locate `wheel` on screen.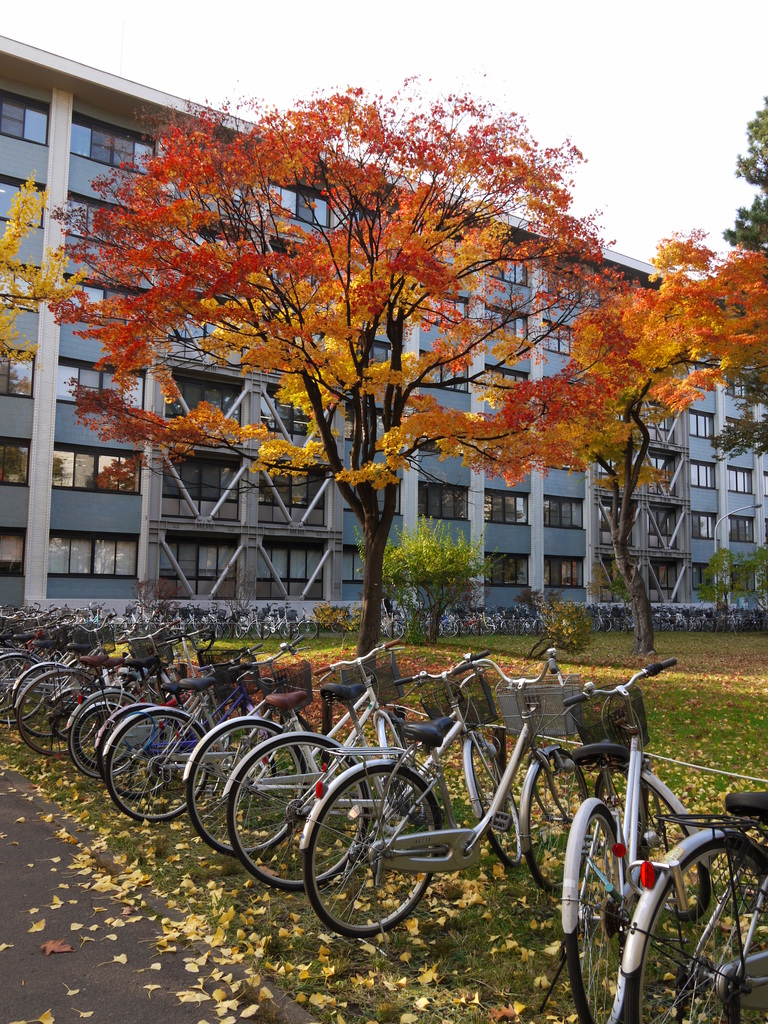
On screen at crop(460, 735, 527, 870).
